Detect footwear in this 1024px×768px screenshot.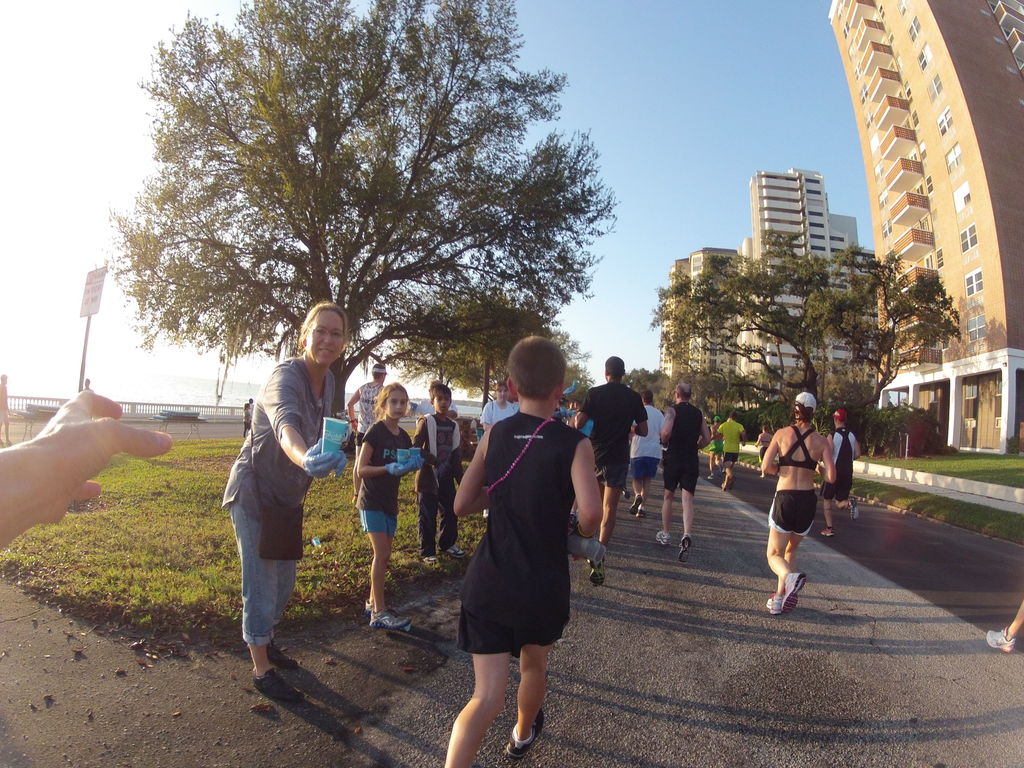
Detection: pyautogui.locateOnScreen(728, 475, 736, 489).
